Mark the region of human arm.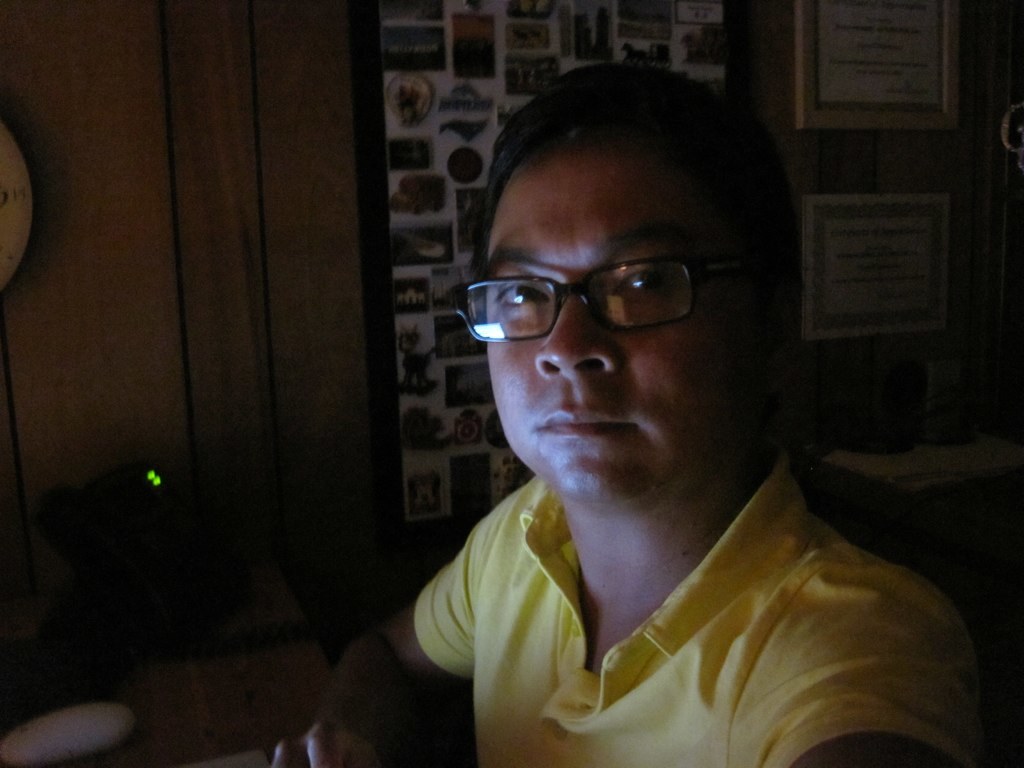
Region: (x1=256, y1=529, x2=481, y2=767).
